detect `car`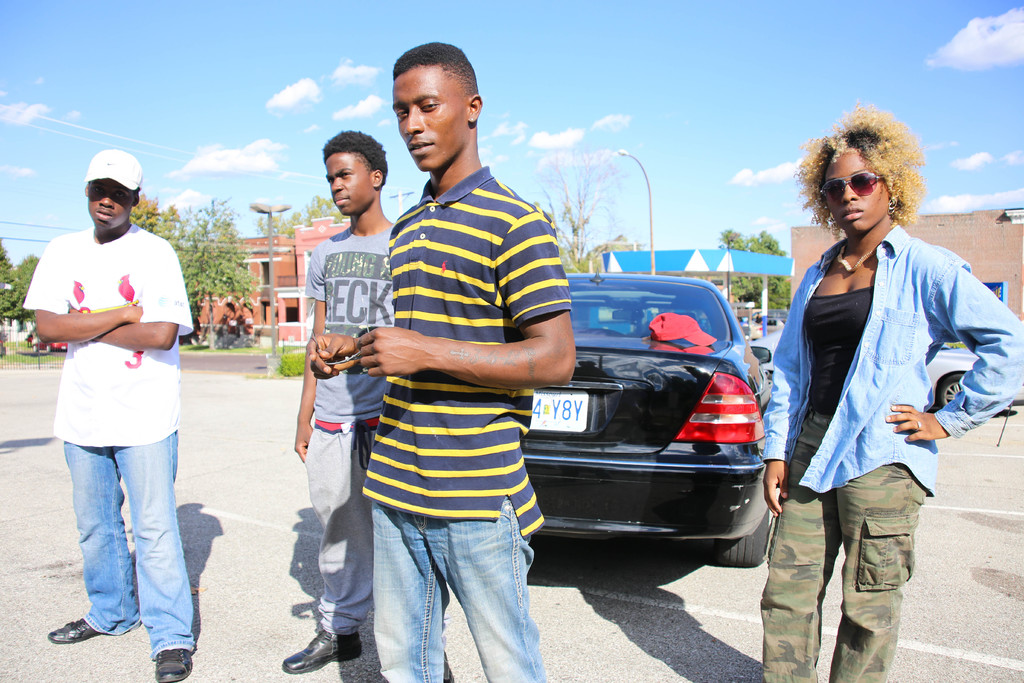
x1=486 y1=254 x2=797 y2=580
